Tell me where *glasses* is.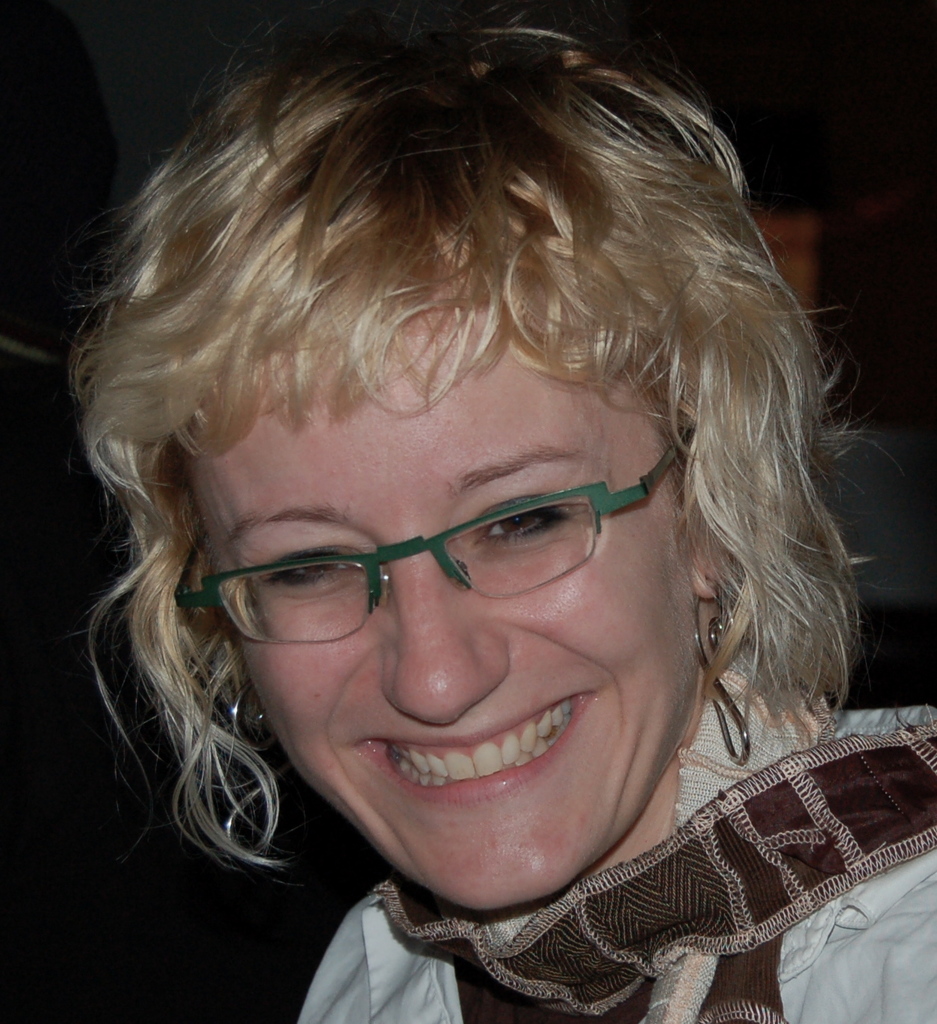
*glasses* is at pyautogui.locateOnScreen(168, 426, 694, 648).
